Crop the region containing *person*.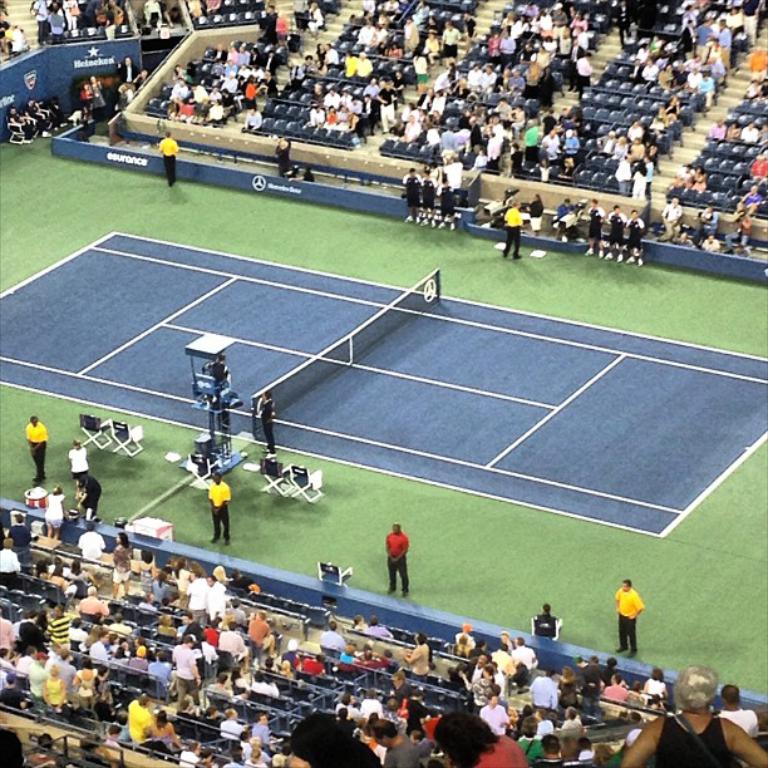
Crop region: x1=271, y1=137, x2=292, y2=177.
